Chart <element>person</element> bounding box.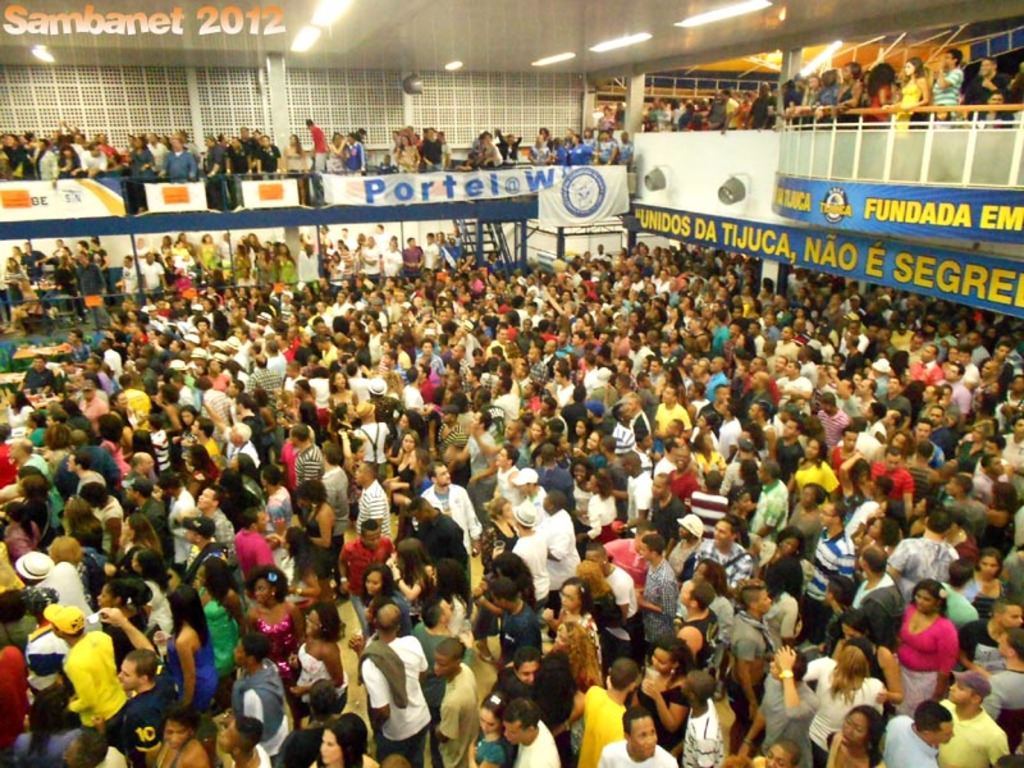
Charted: {"left": 730, "top": 422, "right": 769, "bottom": 456}.
